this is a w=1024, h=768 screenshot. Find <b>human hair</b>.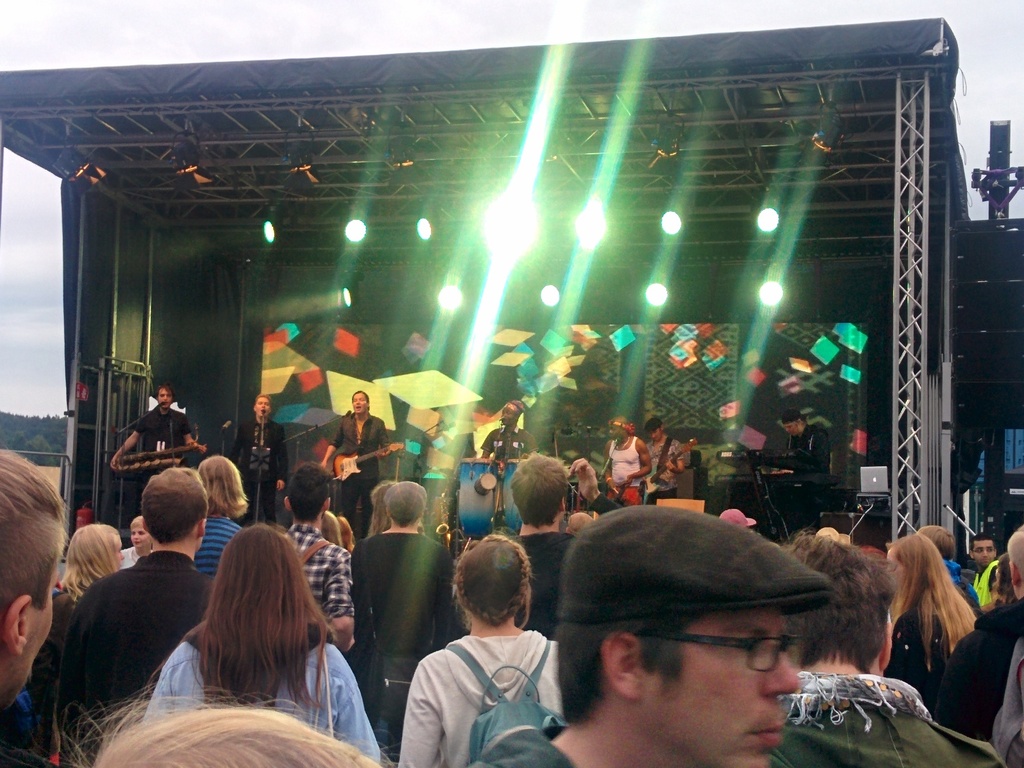
Bounding box: bbox=[58, 682, 406, 767].
